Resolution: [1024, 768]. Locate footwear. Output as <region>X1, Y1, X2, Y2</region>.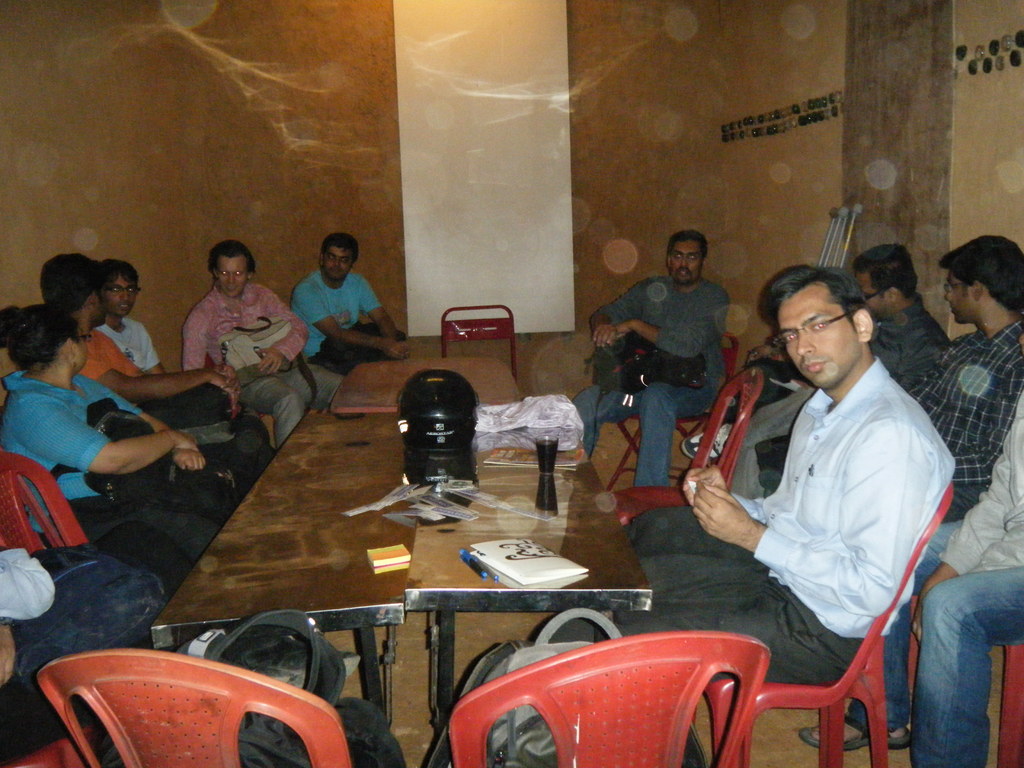
<region>245, 636, 364, 685</region>.
